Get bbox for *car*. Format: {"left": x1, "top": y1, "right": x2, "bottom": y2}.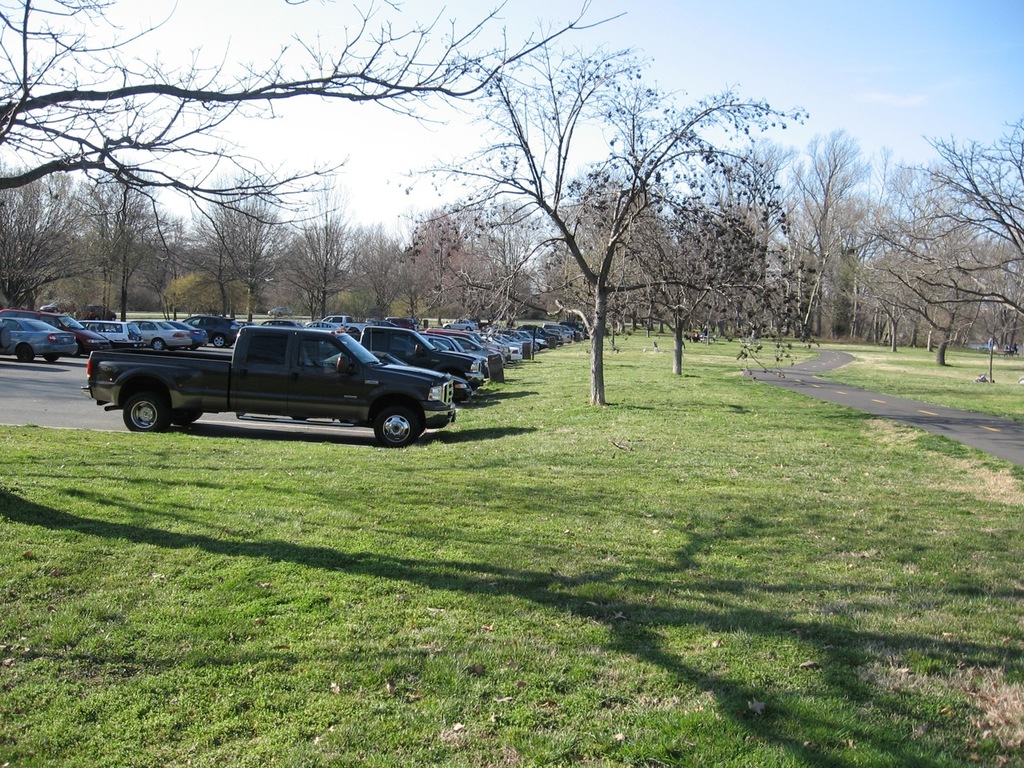
{"left": 322, "top": 350, "right": 472, "bottom": 423}.
